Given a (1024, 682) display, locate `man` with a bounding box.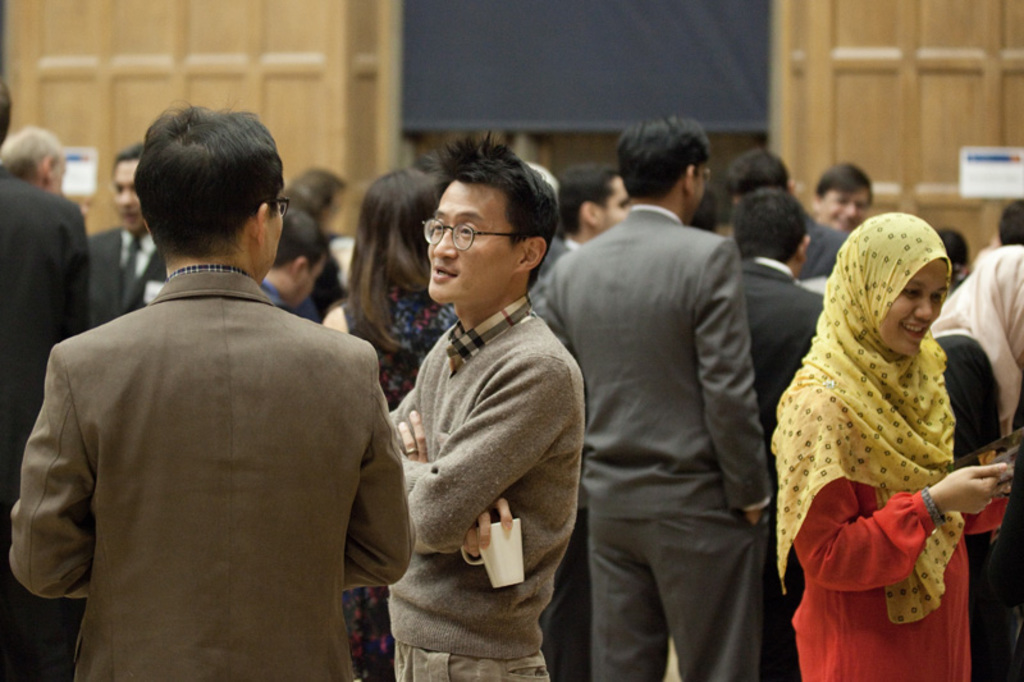
Located: 83,147,184,361.
